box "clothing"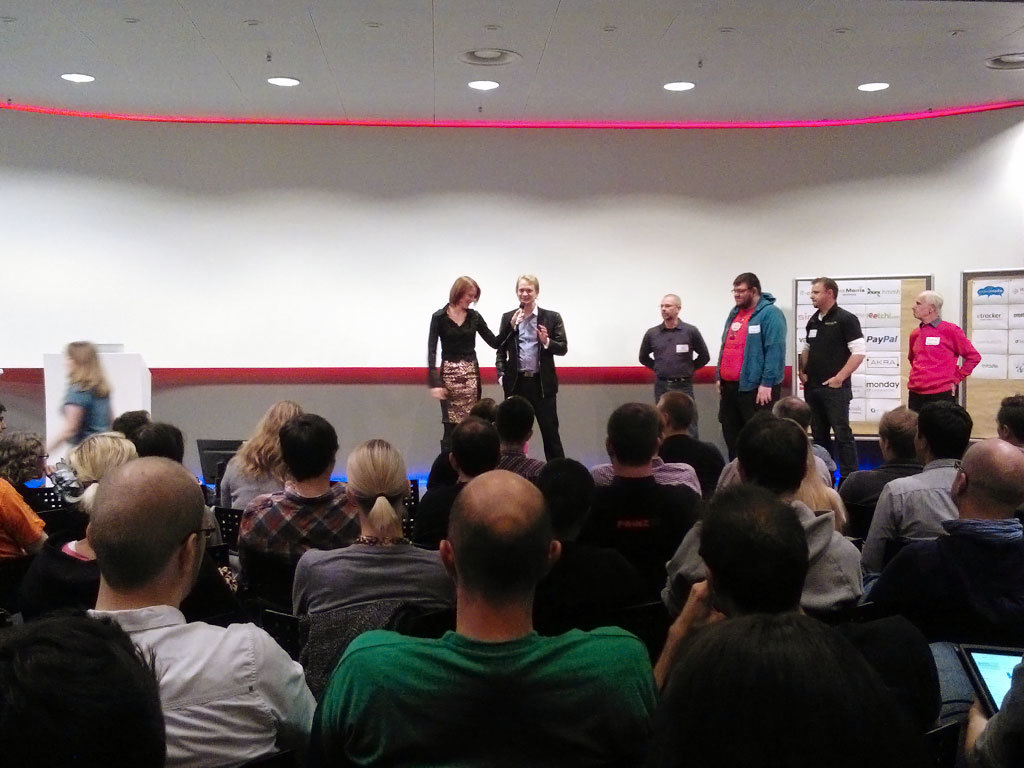
select_region(60, 375, 117, 448)
